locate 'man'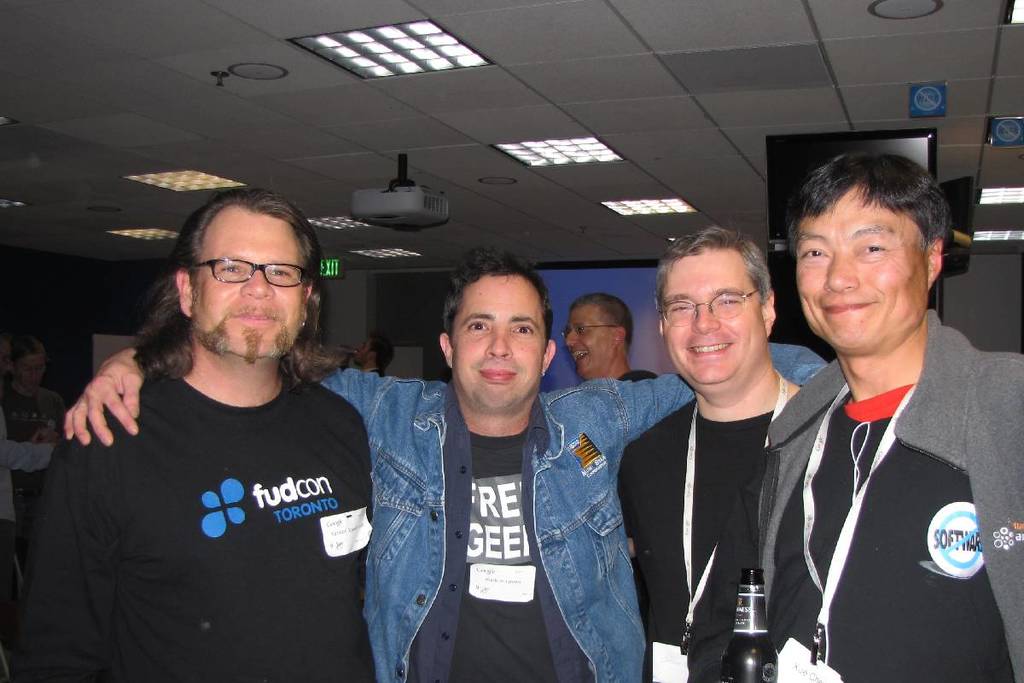
bbox(619, 222, 804, 682)
